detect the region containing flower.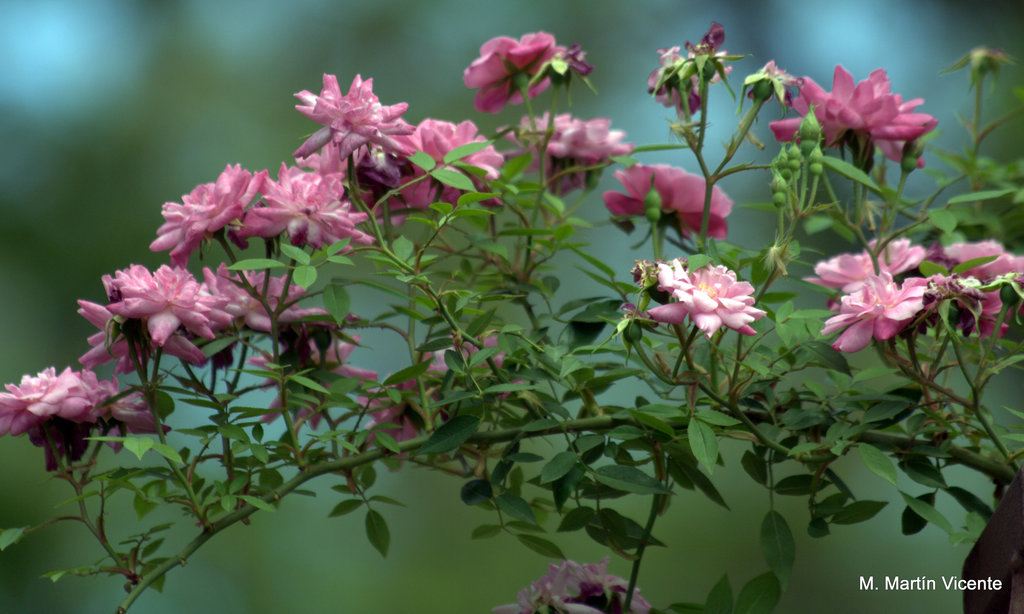
451:331:525:398.
